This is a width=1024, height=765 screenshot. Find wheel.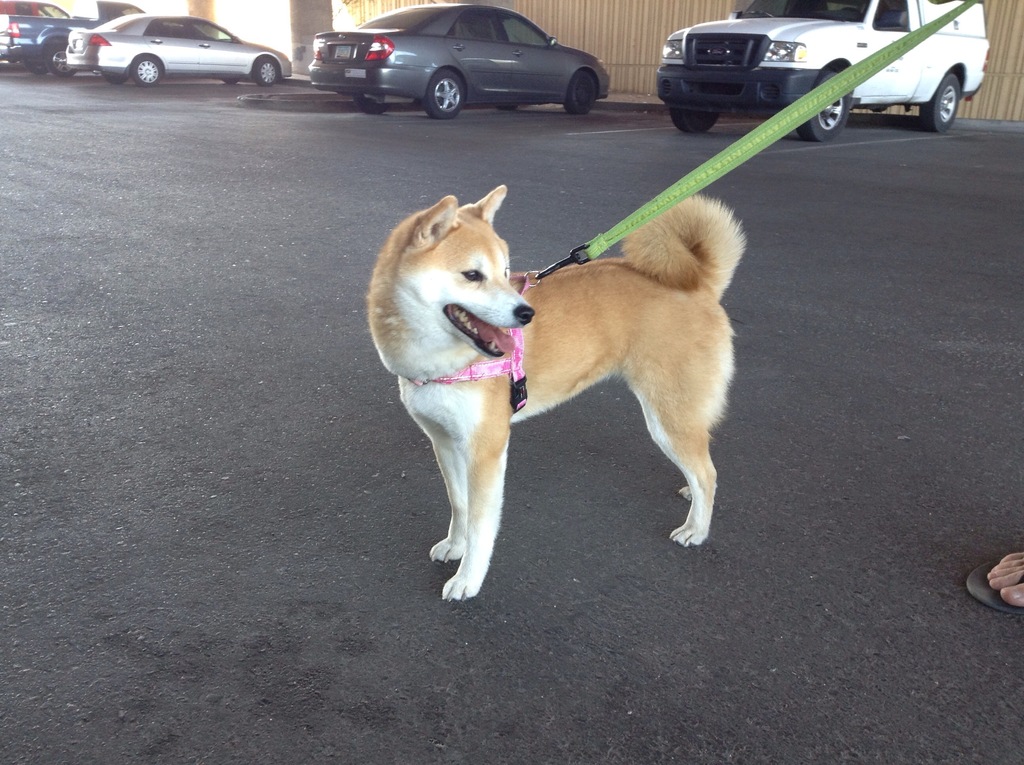
Bounding box: x1=22, y1=61, x2=46, y2=74.
